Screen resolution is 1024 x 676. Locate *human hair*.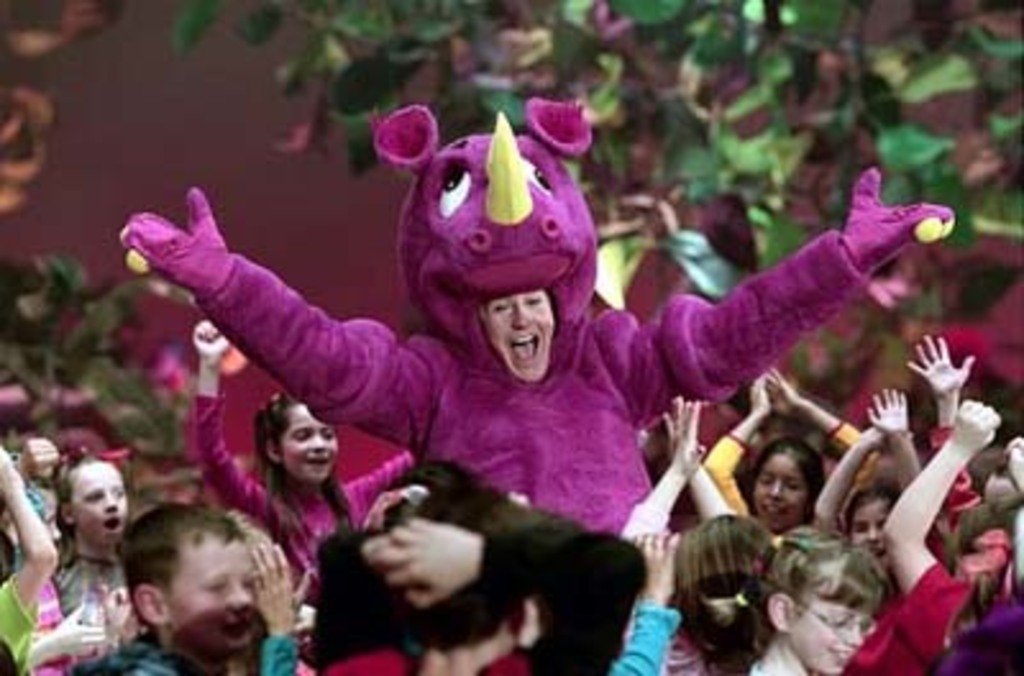
x1=760 y1=433 x2=824 y2=502.
